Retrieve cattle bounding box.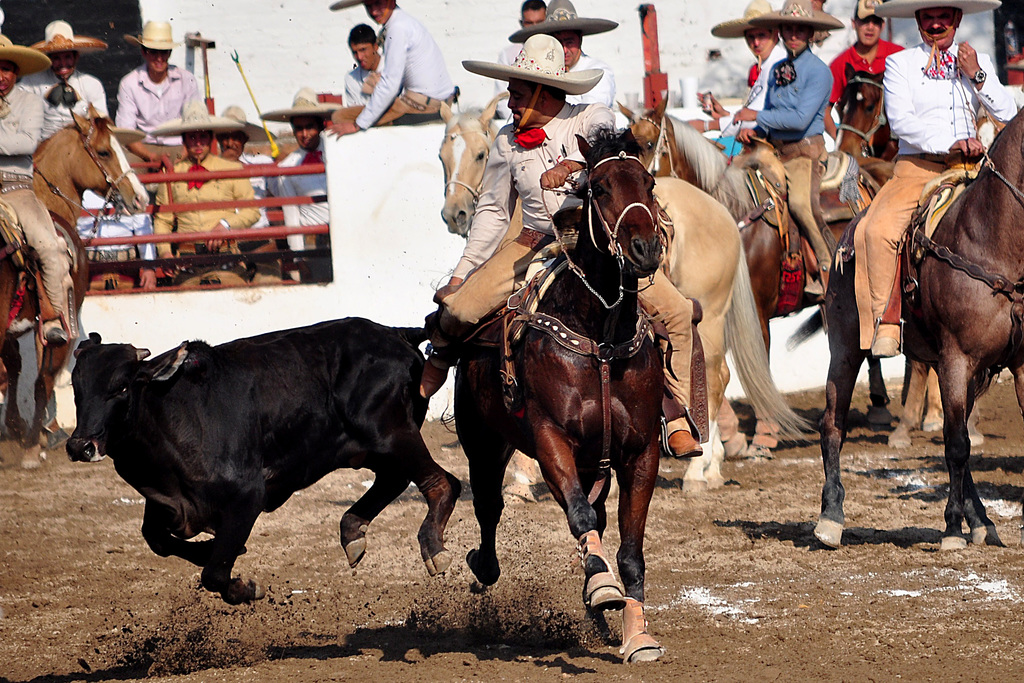
Bounding box: rect(63, 317, 460, 597).
